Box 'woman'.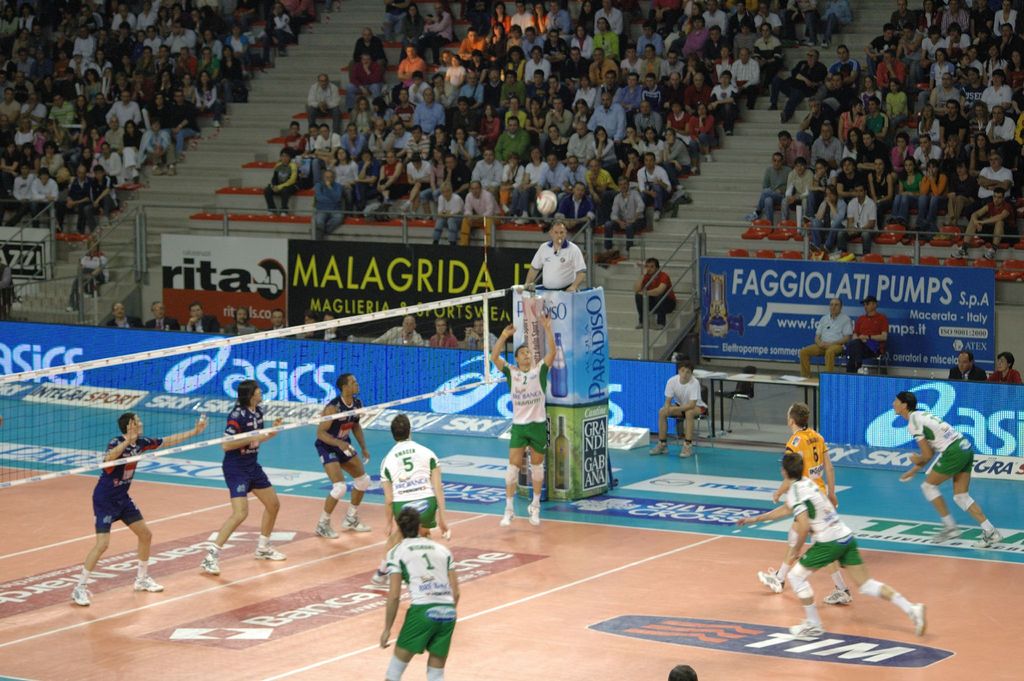
(177,72,197,108).
